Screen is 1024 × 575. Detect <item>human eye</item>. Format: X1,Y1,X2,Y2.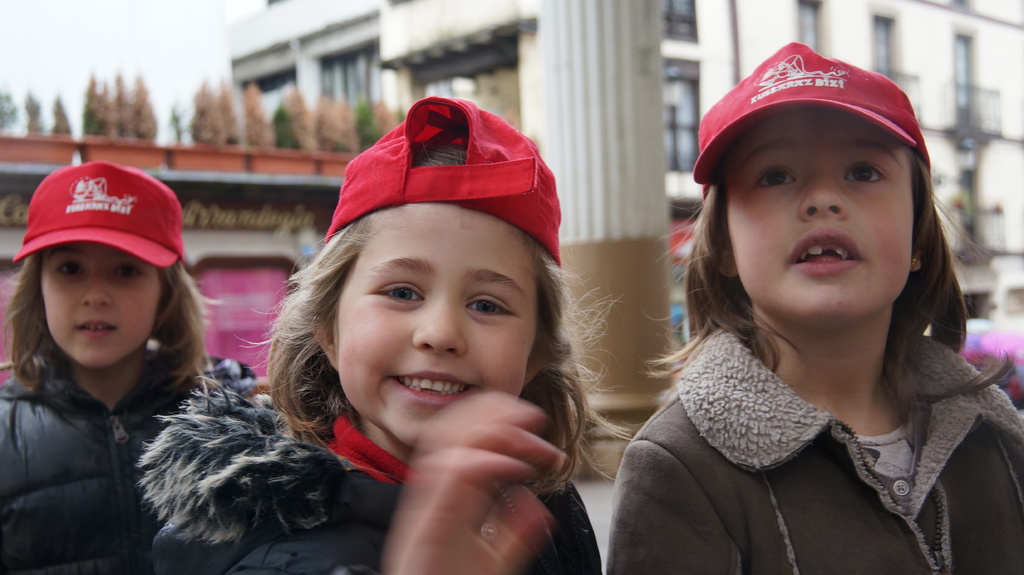
54,256,88,278.
